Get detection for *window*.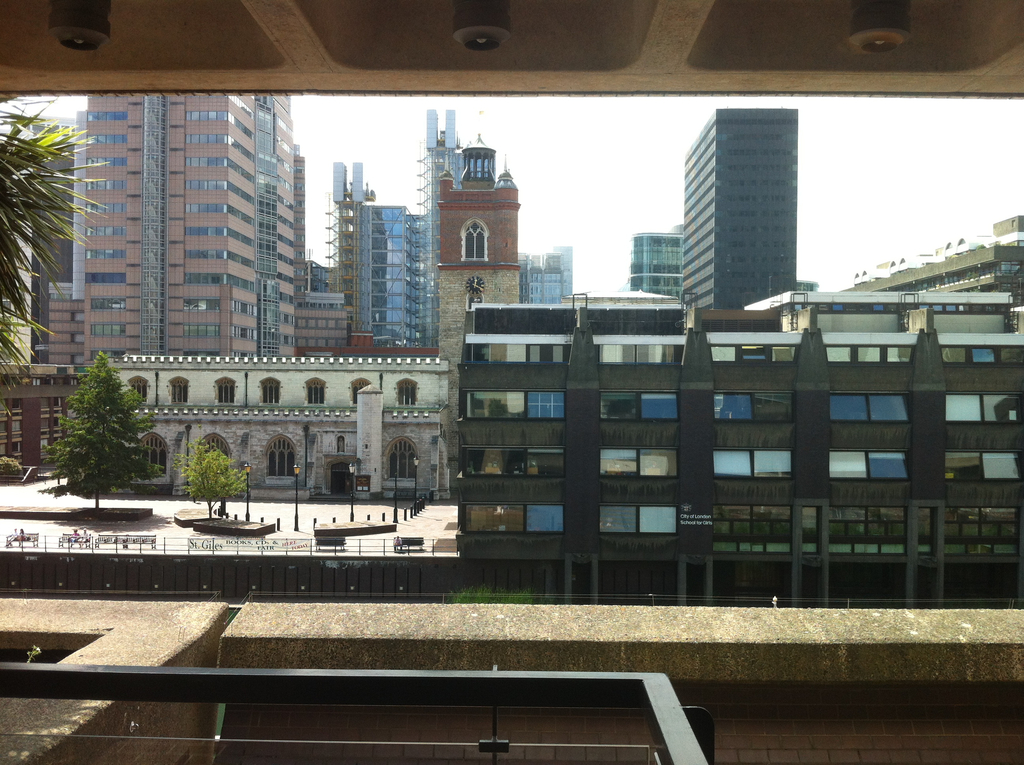
Detection: left=952, top=392, right=1022, bottom=419.
